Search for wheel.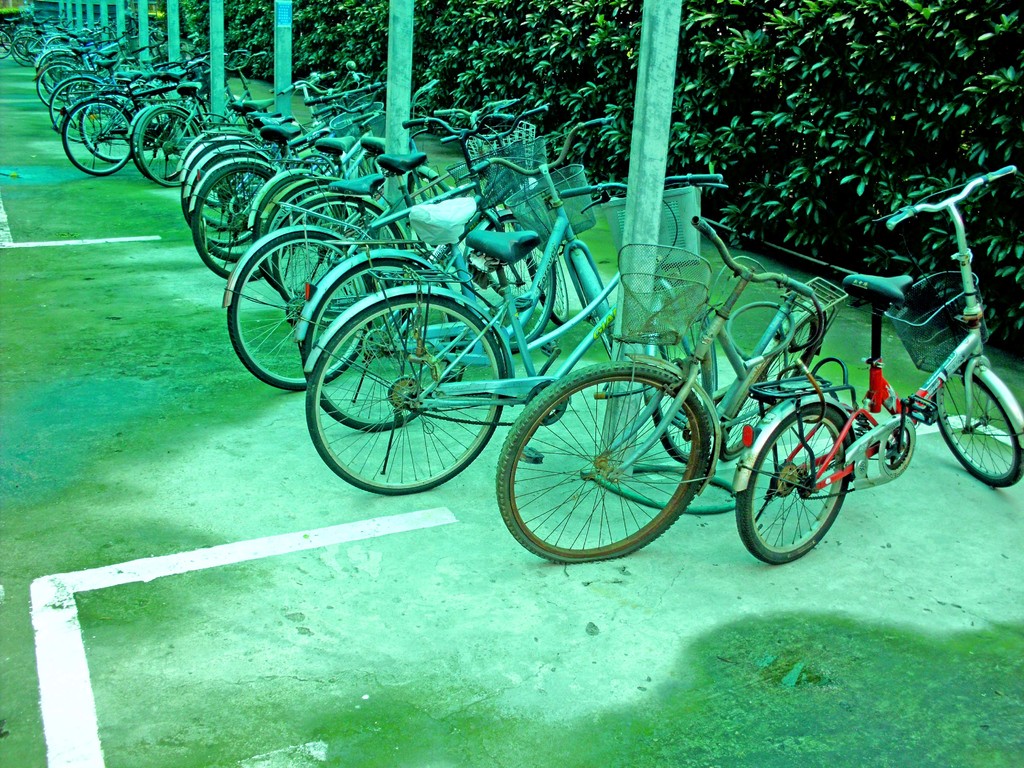
Found at detection(0, 31, 12, 59).
